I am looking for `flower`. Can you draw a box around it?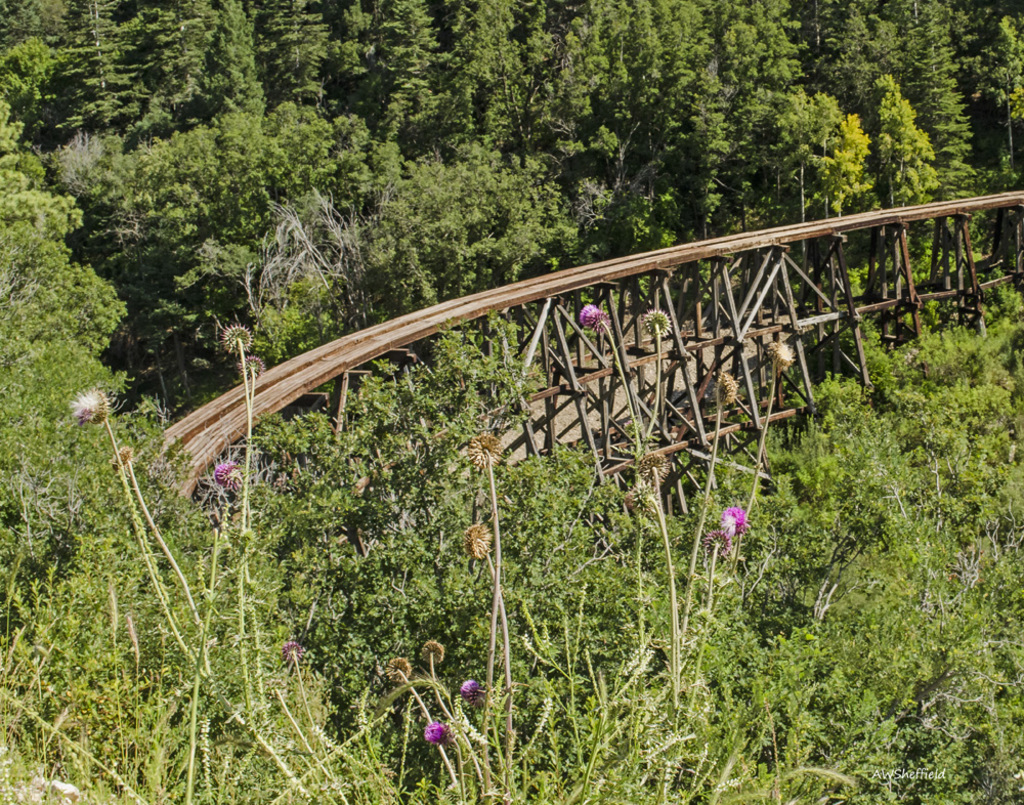
Sure, the bounding box is 721, 505, 749, 531.
